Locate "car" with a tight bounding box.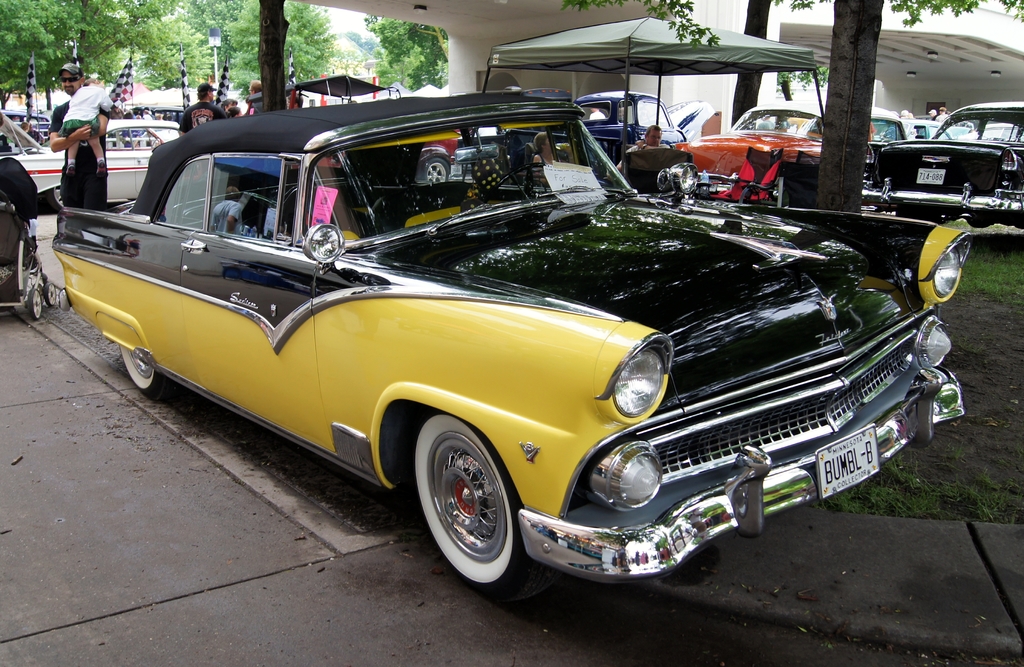
x1=871, y1=101, x2=1023, y2=229.
